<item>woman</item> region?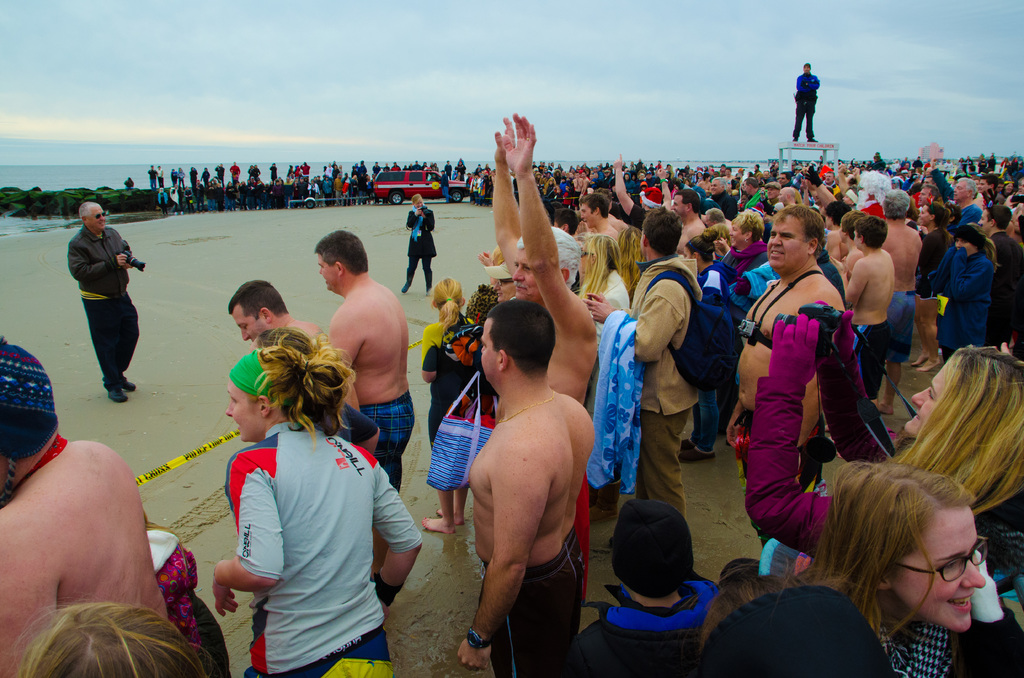
[left=783, top=463, right=1023, bottom=677]
